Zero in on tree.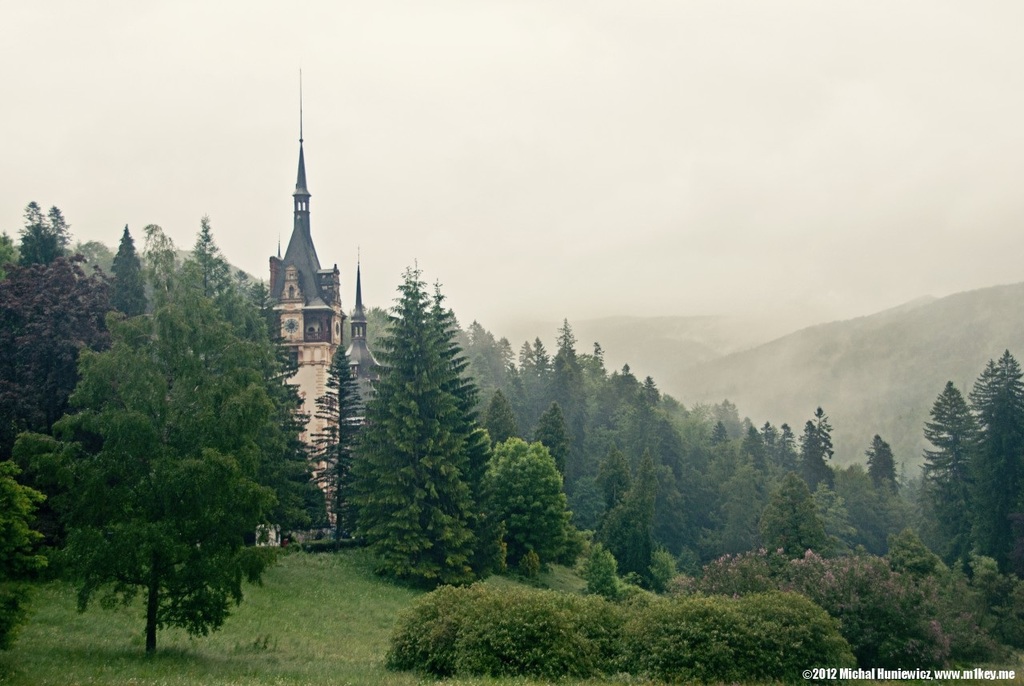
Zeroed in: 111:217:160:353.
